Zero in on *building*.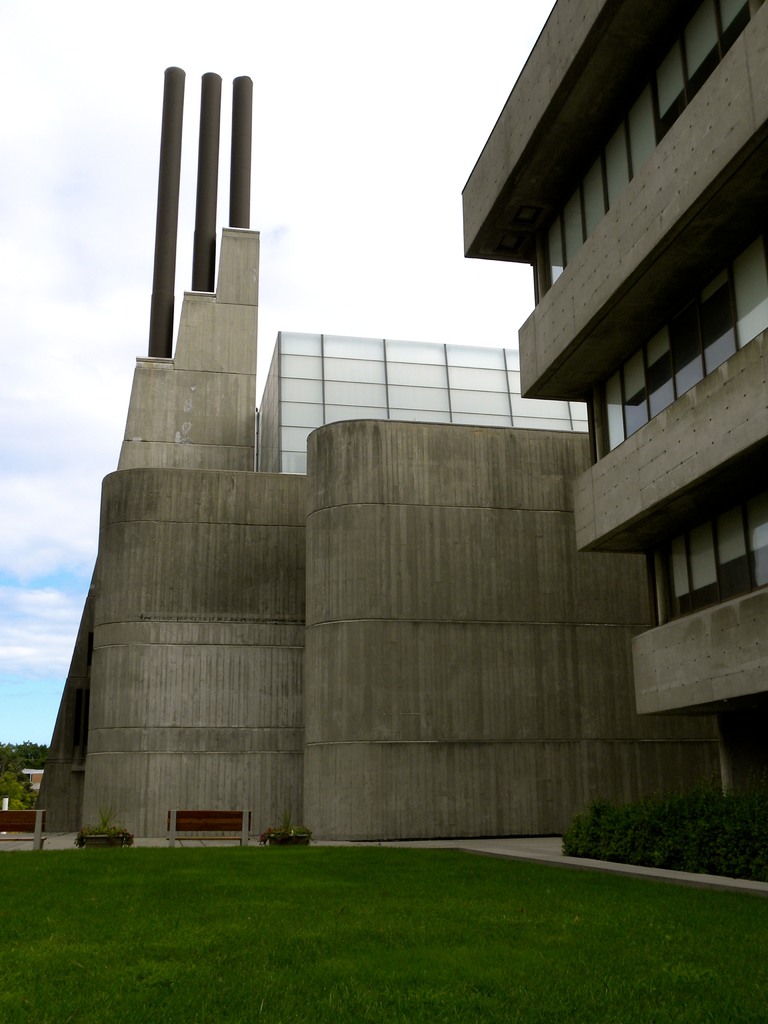
Zeroed in: crop(461, 0, 767, 796).
